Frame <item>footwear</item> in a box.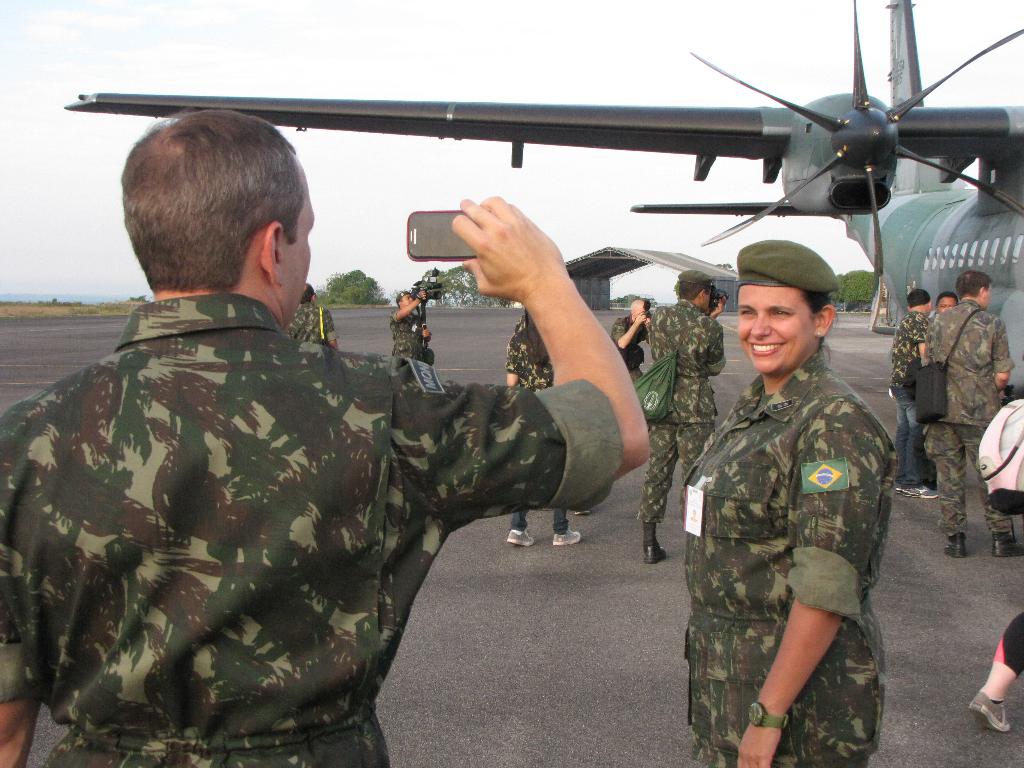
554 528 581 544.
